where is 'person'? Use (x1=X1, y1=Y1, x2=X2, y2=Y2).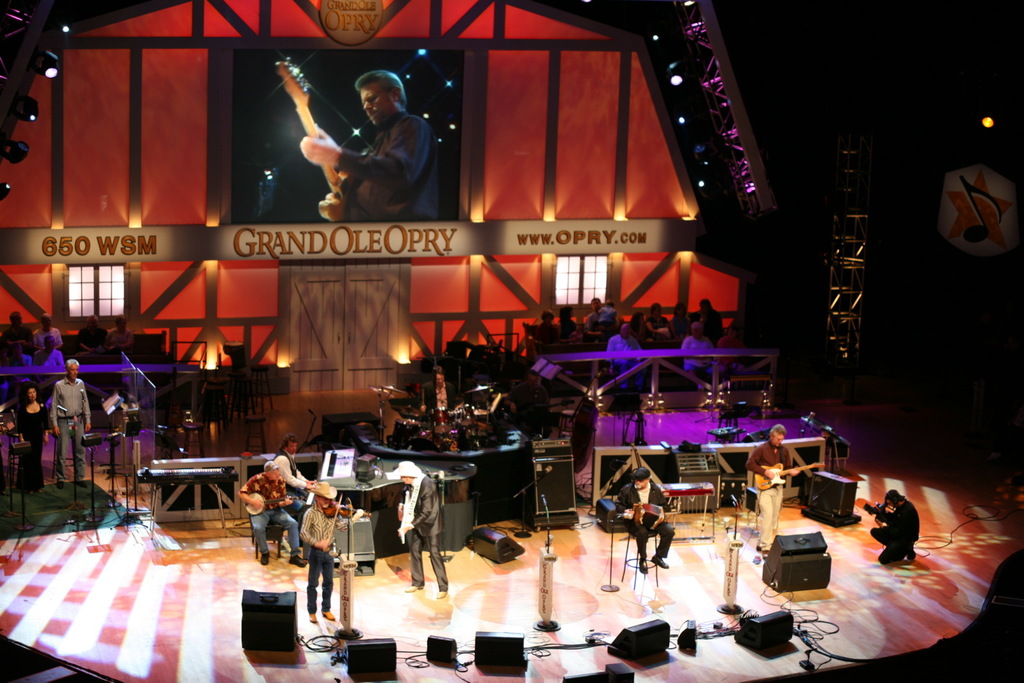
(x1=417, y1=361, x2=459, y2=414).
